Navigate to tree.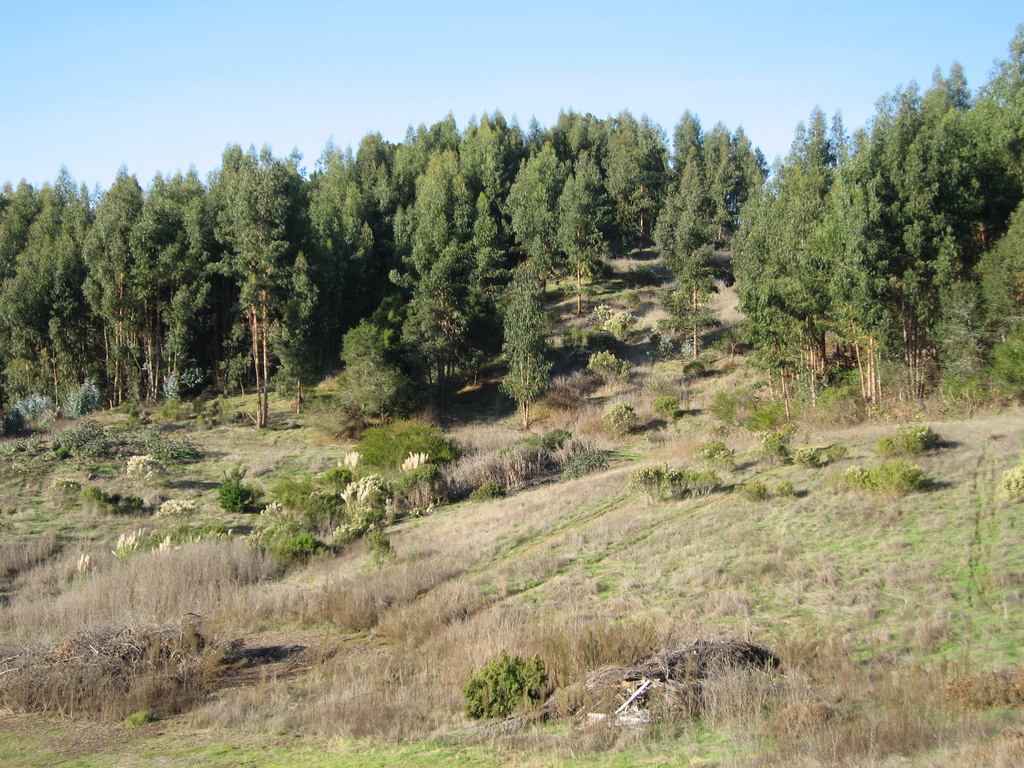
Navigation target: 554,455,615,490.
